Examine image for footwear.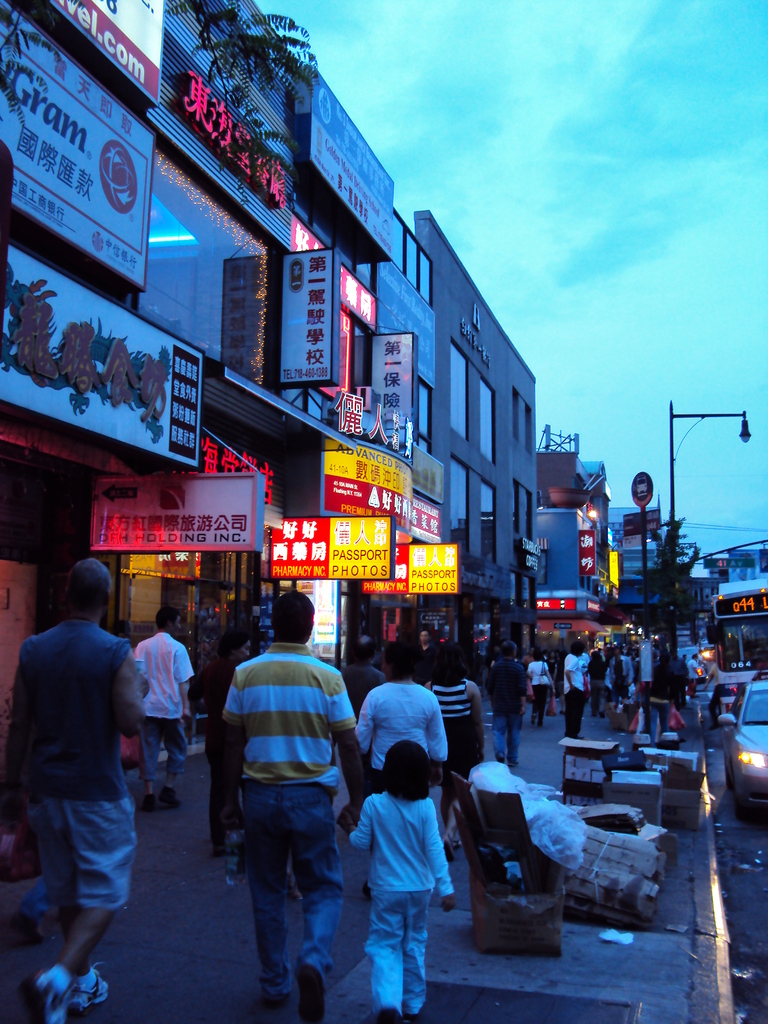
Examination result: bbox=[152, 781, 186, 805].
